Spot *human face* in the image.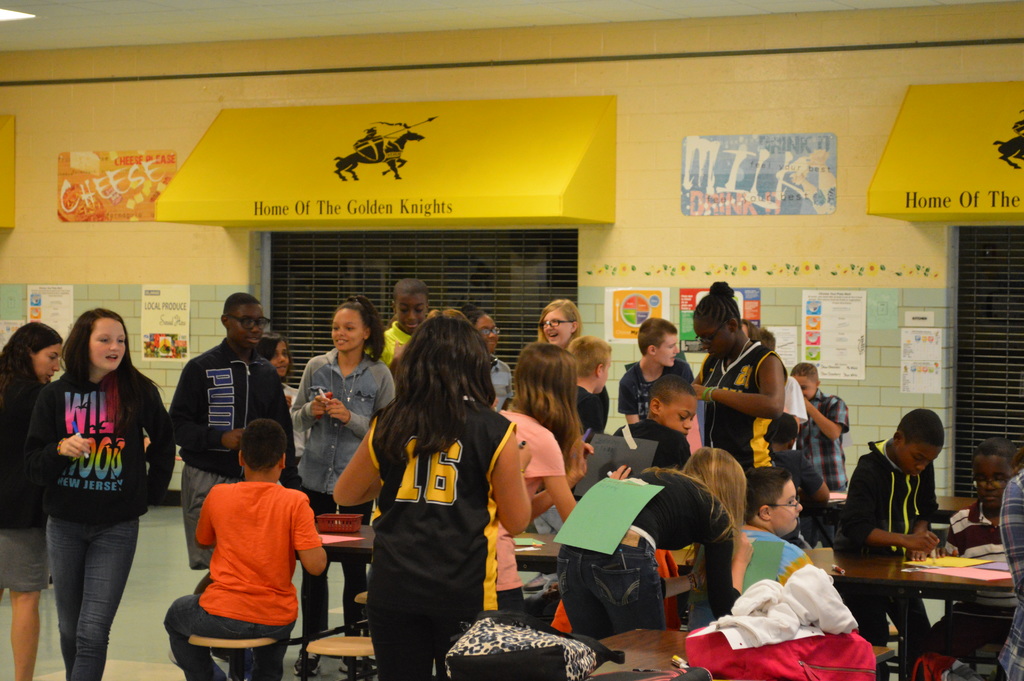
*human face* found at {"x1": 90, "y1": 311, "x2": 130, "y2": 368}.
